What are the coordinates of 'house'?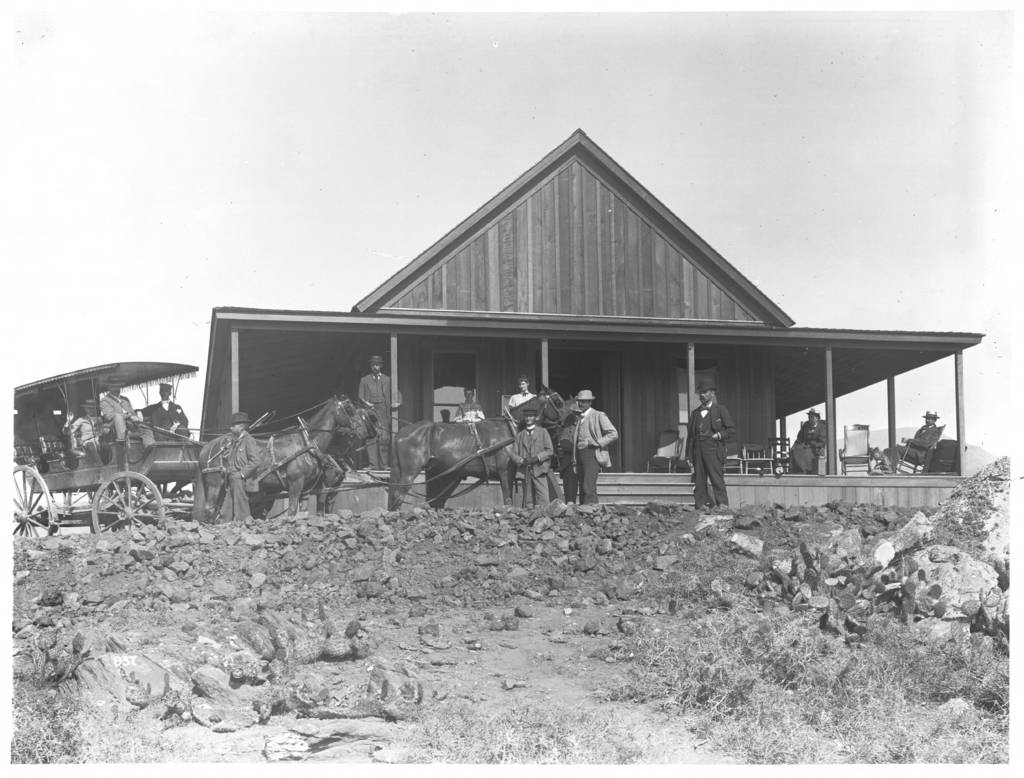
[x1=95, y1=126, x2=1023, y2=514].
